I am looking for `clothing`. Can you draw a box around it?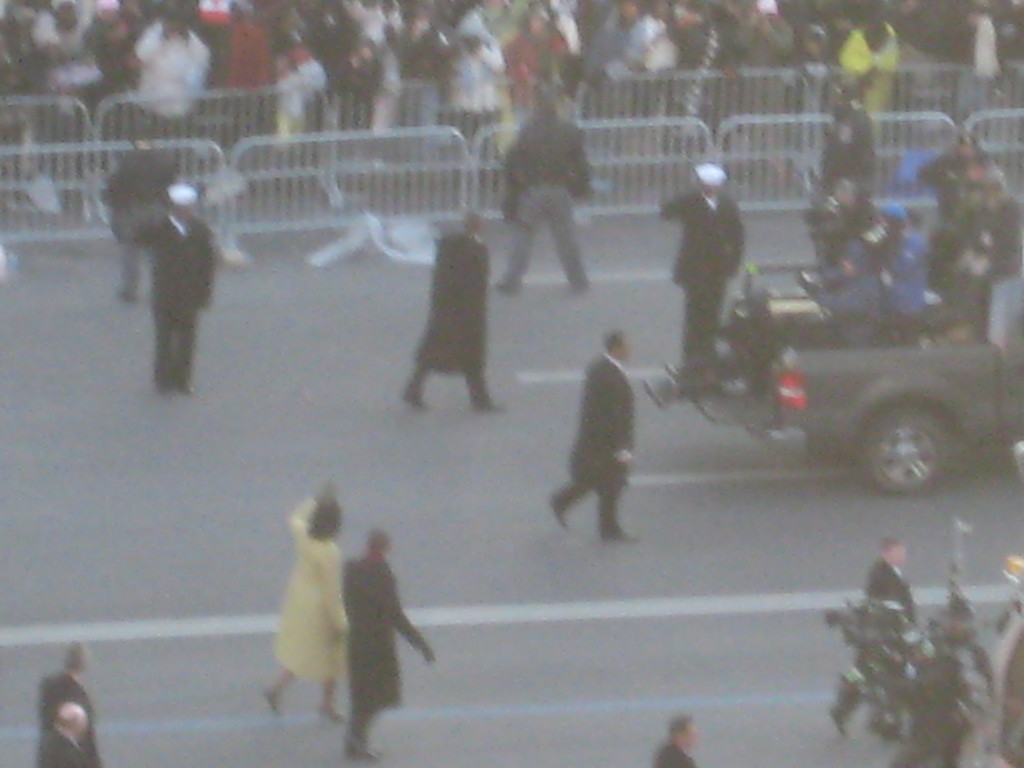
Sure, the bounding box is detection(428, 240, 494, 393).
